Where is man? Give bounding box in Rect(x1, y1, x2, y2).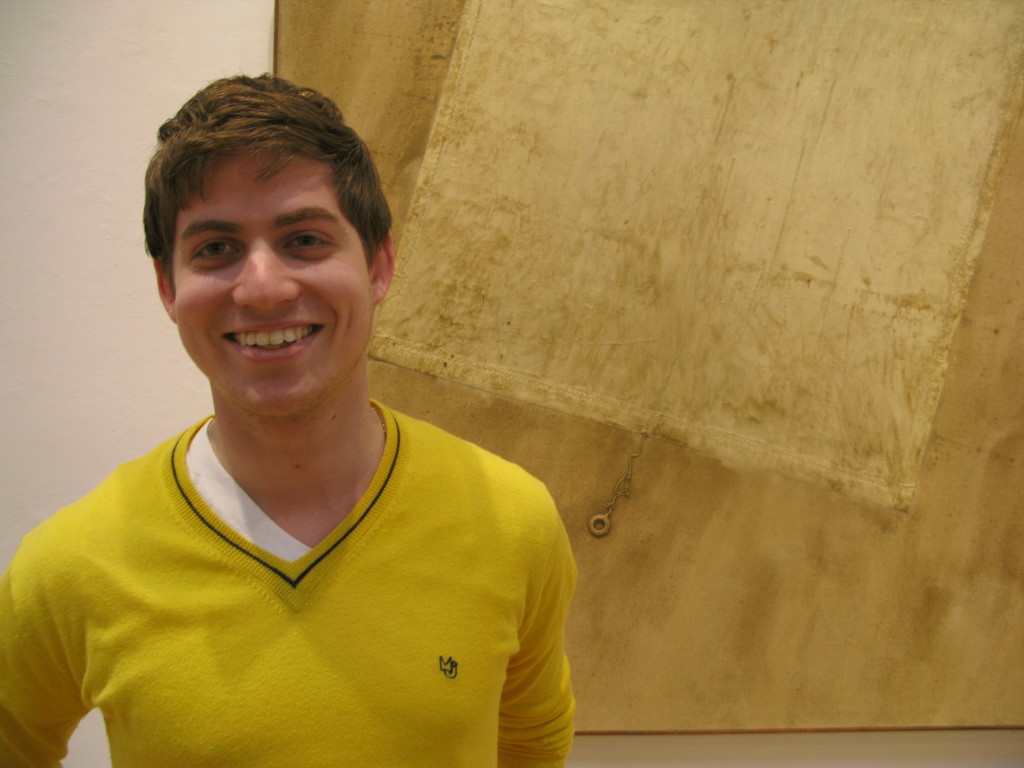
Rect(28, 67, 669, 749).
